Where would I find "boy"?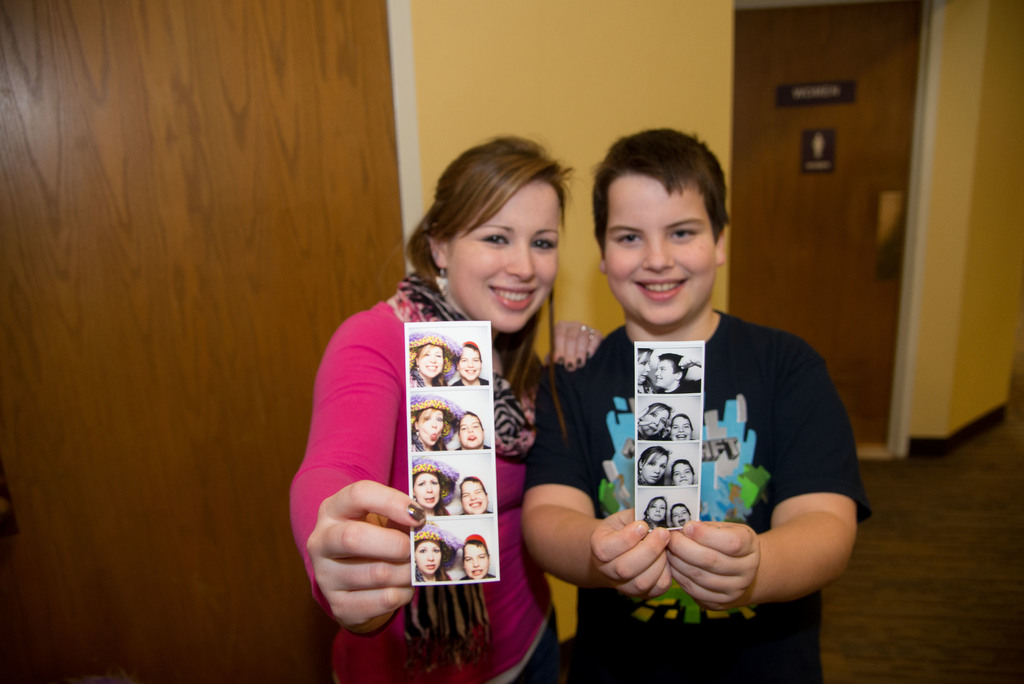
At crop(454, 411, 495, 449).
